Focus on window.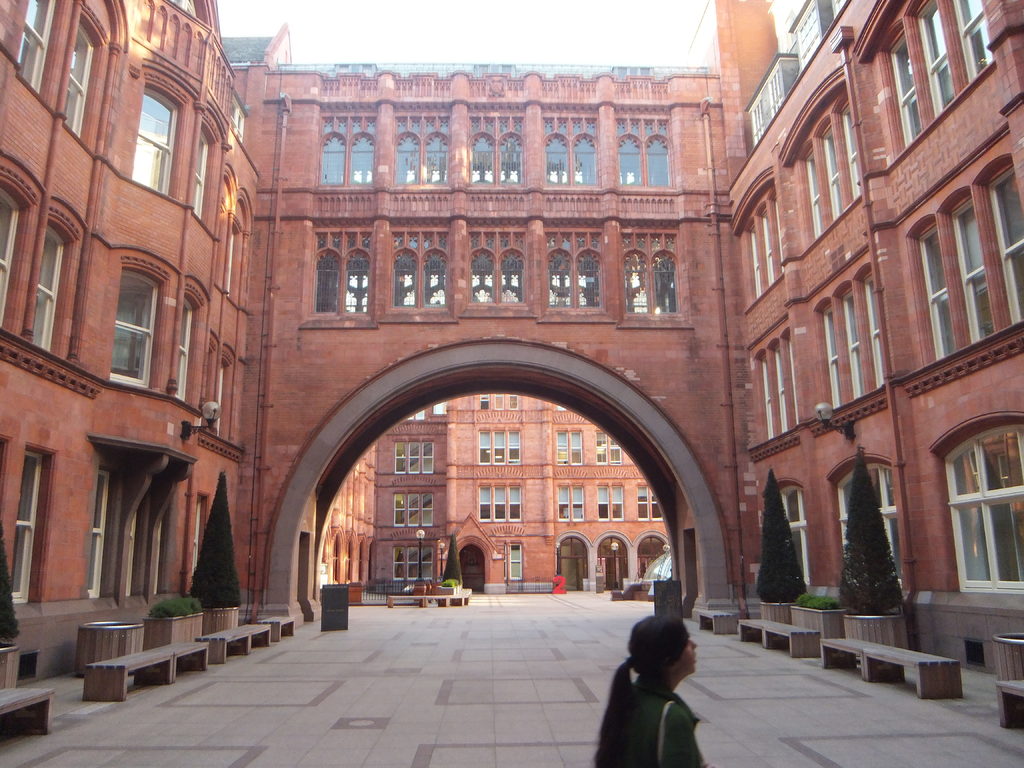
Focused at x1=394 y1=442 x2=431 y2=471.
